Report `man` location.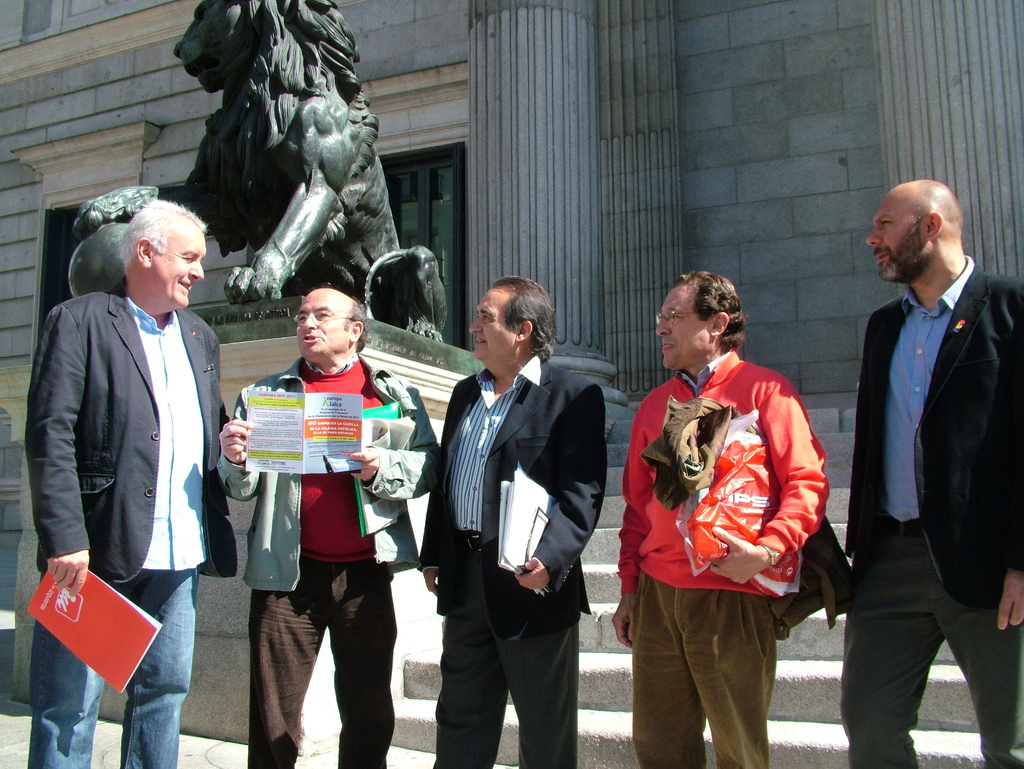
Report: 417, 274, 611, 768.
